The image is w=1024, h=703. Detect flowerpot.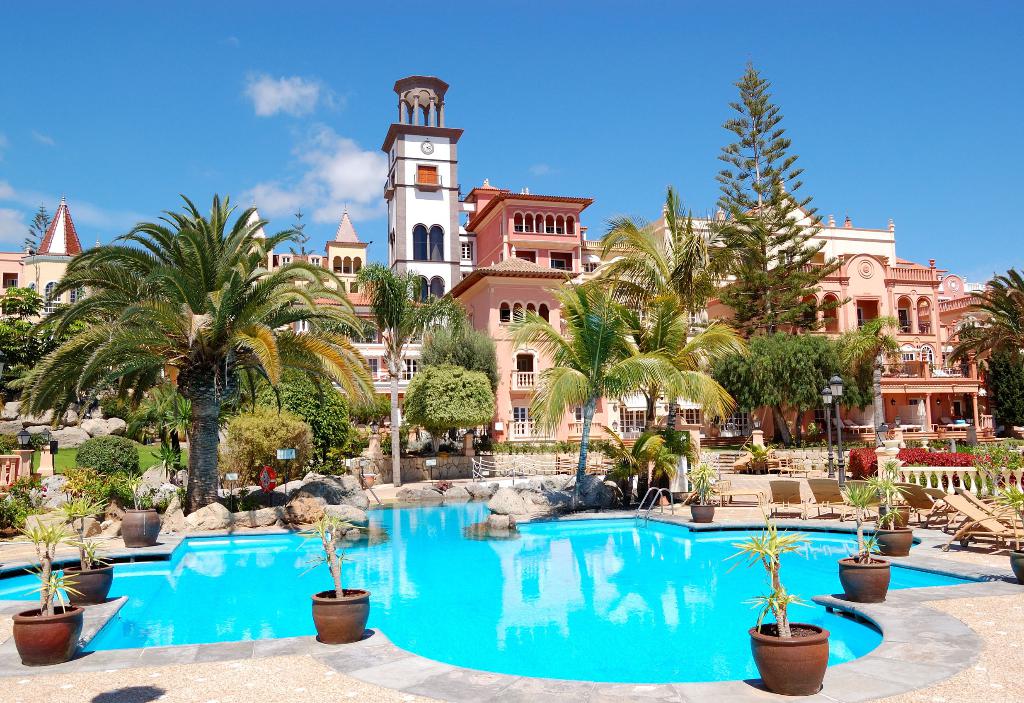
Detection: x1=876, y1=522, x2=913, y2=557.
